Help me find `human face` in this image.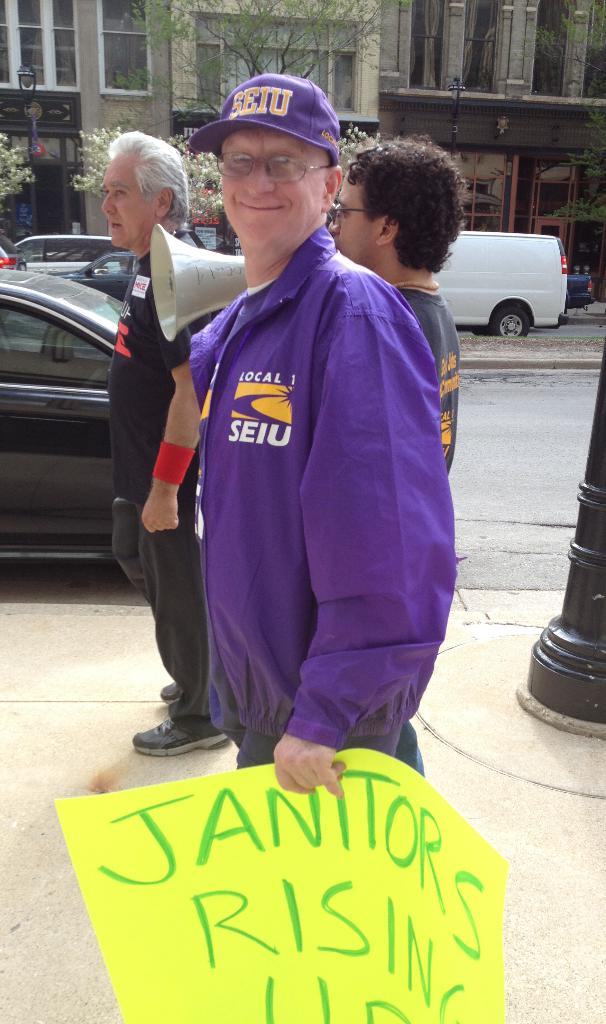
Found it: left=325, top=175, right=379, bottom=258.
